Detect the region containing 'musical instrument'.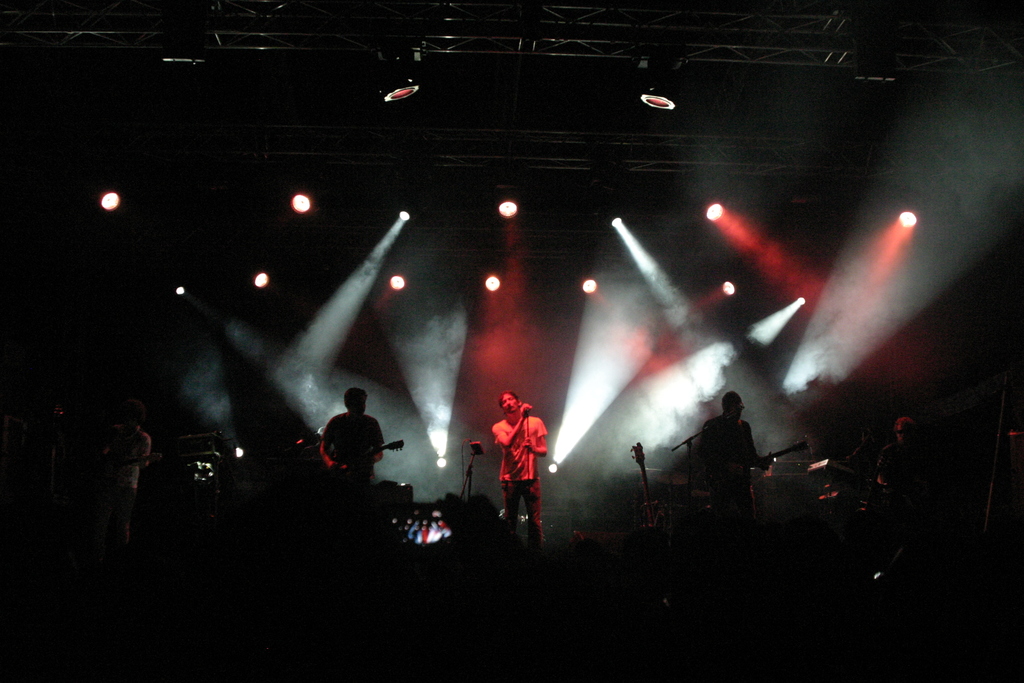
bbox=[630, 439, 670, 541].
